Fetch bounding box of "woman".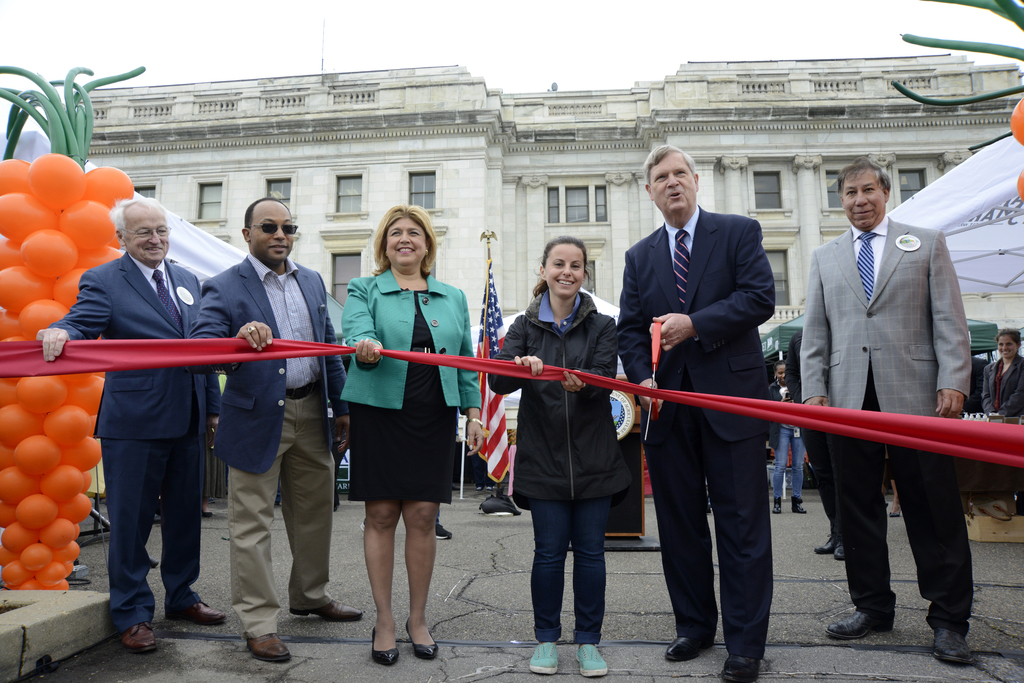
Bbox: bbox(330, 216, 472, 645).
